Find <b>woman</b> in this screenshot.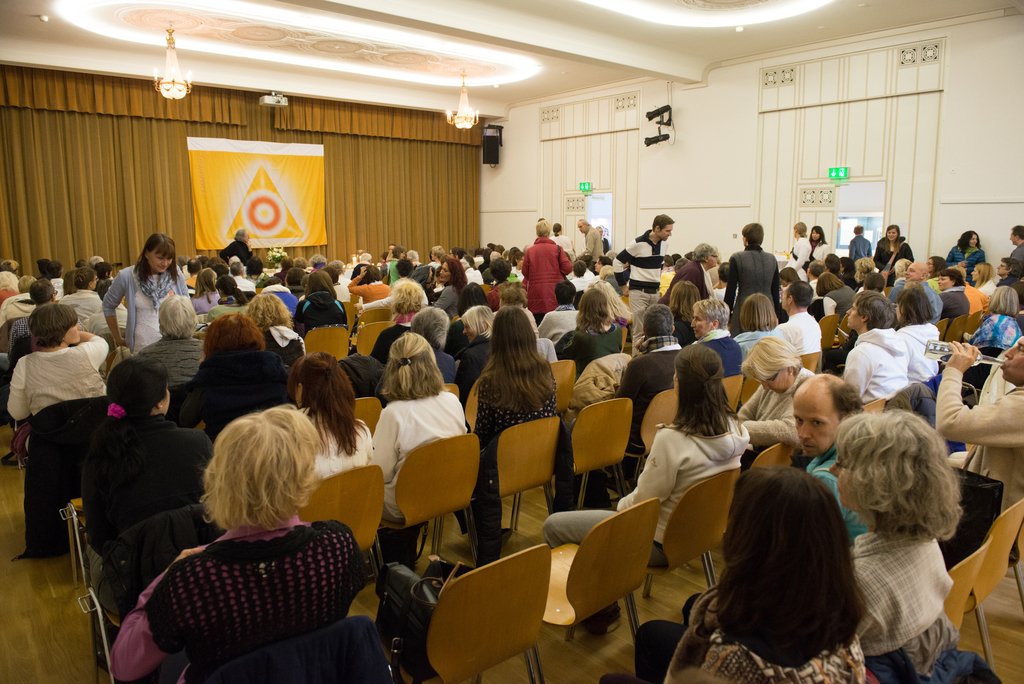
The bounding box for <b>woman</b> is 559:288:623:372.
